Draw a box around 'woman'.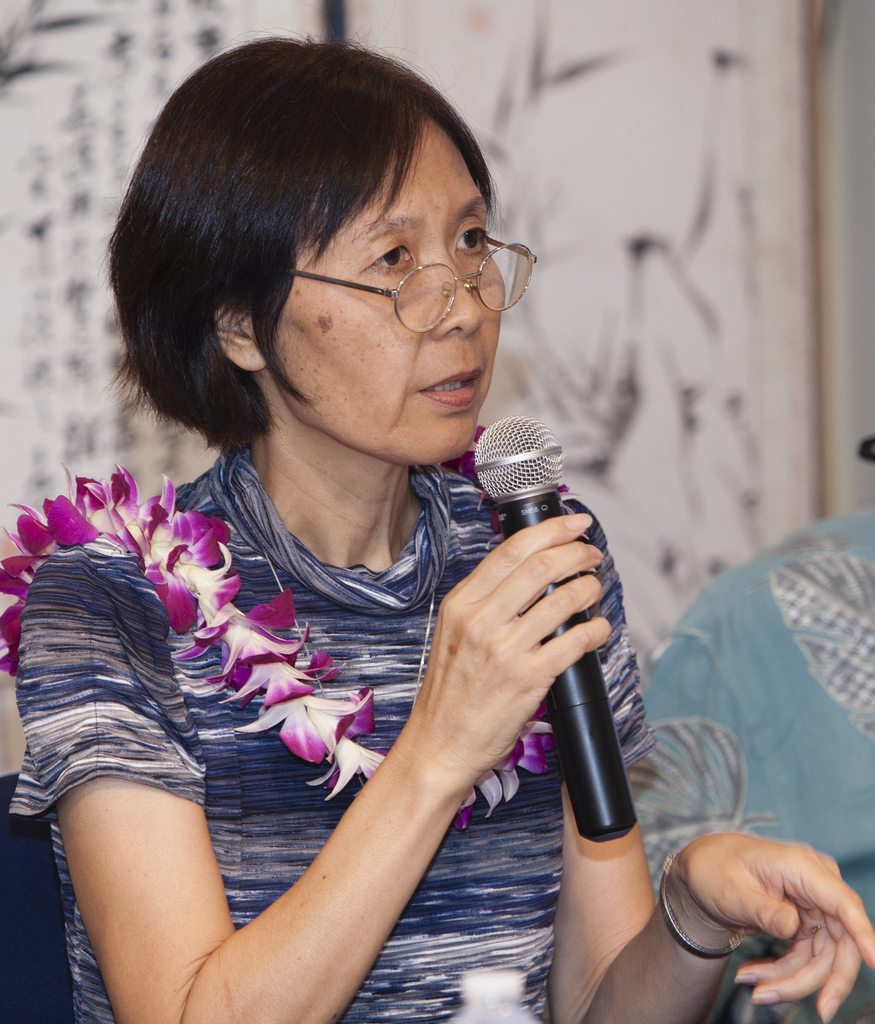
{"left": 0, "top": 37, "right": 874, "bottom": 1023}.
